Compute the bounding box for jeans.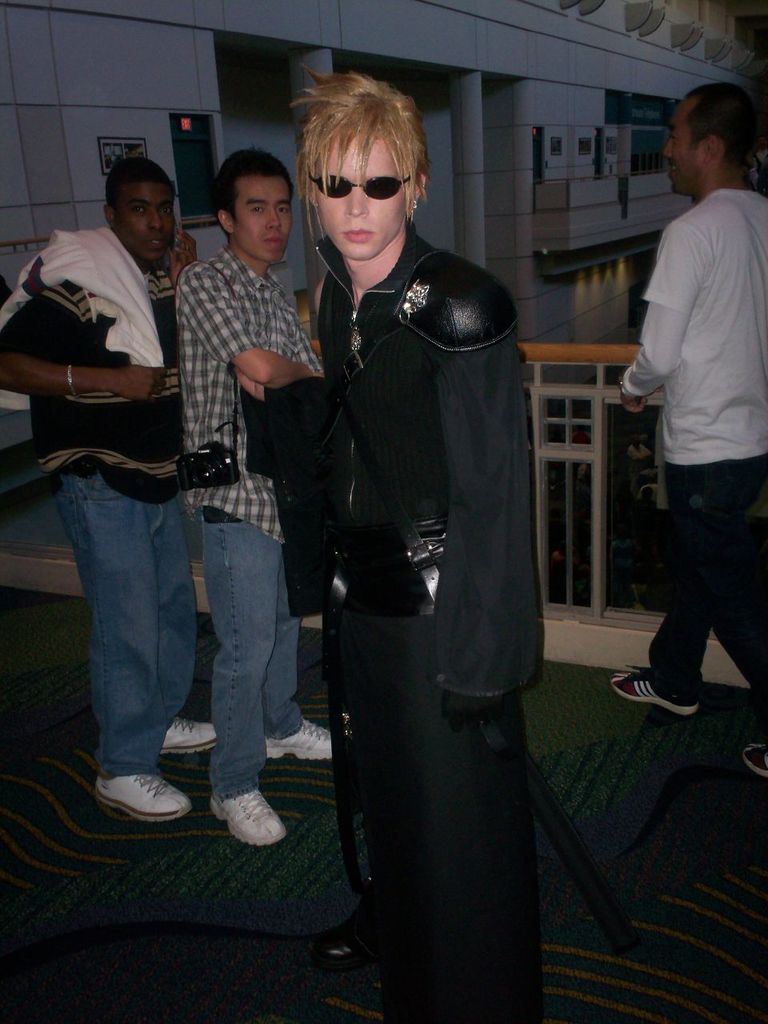
x1=642 y1=462 x2=767 y2=710.
